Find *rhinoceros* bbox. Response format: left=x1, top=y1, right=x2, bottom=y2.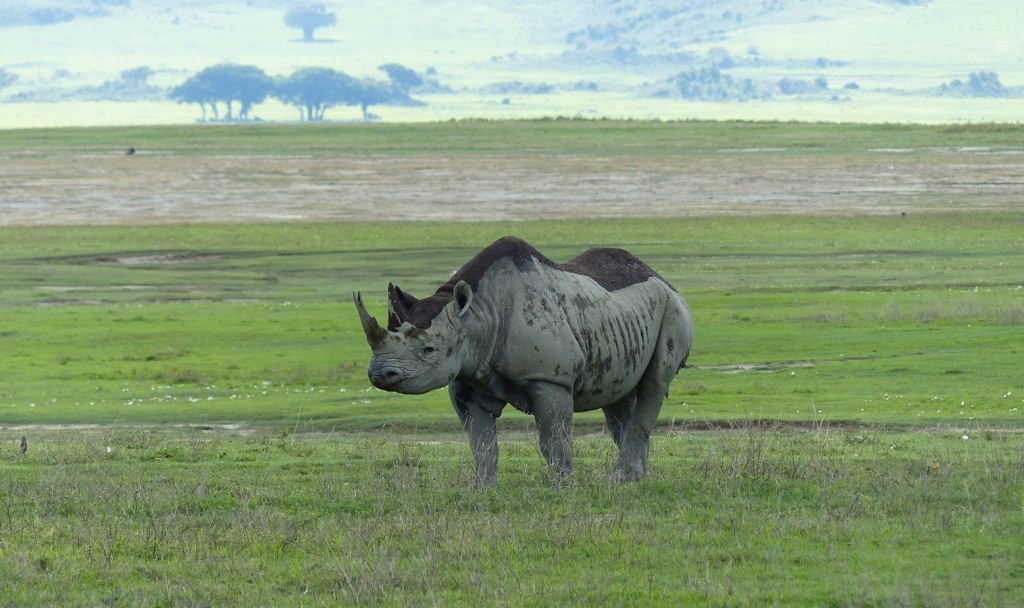
left=352, top=234, right=696, bottom=487.
